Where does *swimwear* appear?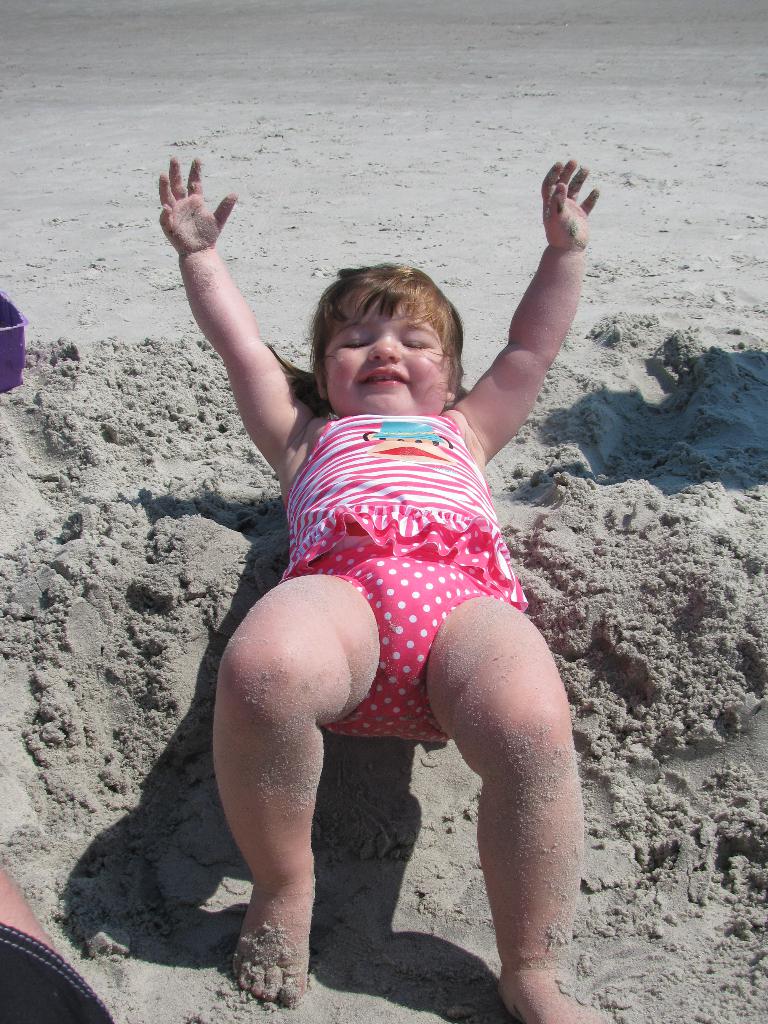
Appears at locate(278, 406, 524, 735).
